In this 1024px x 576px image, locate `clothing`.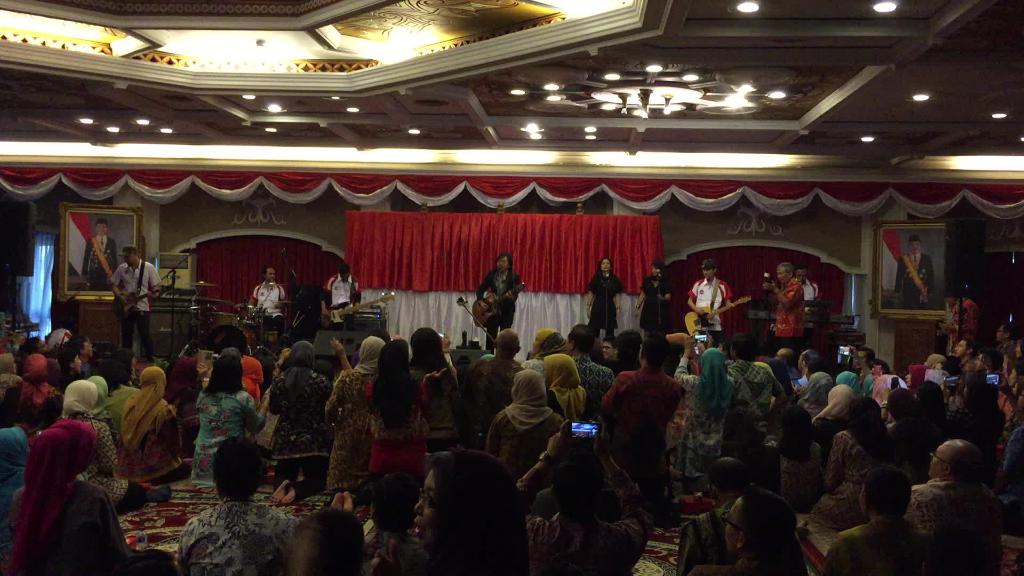
Bounding box: region(896, 252, 934, 309).
